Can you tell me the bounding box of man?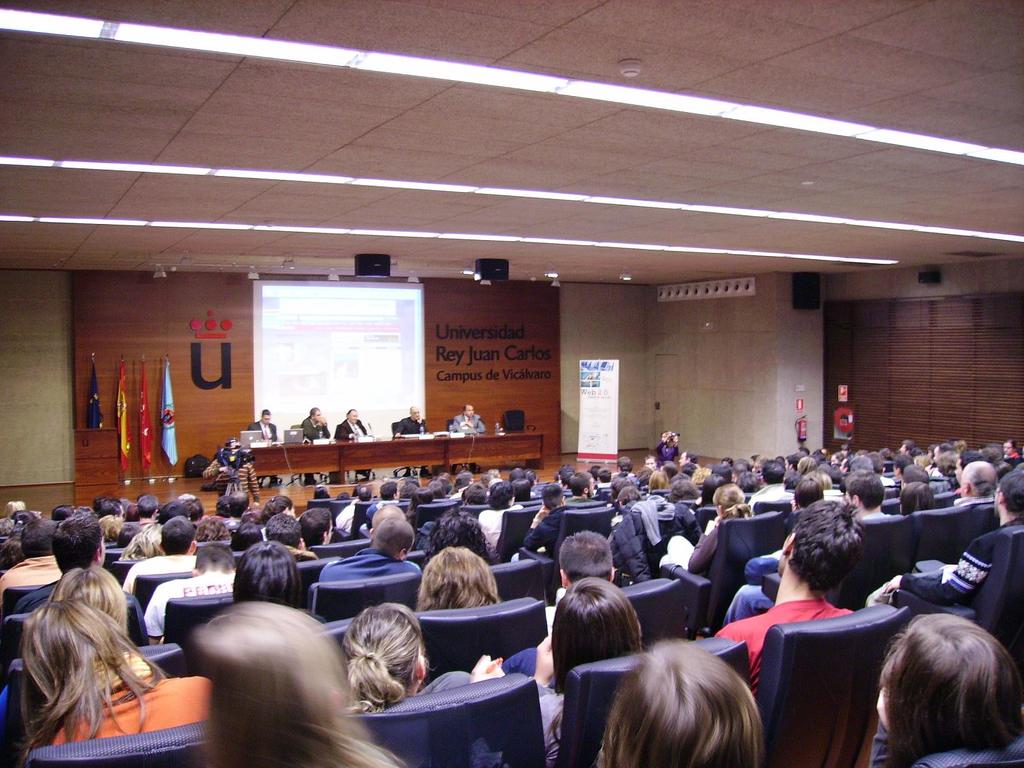
223,491,248,534.
